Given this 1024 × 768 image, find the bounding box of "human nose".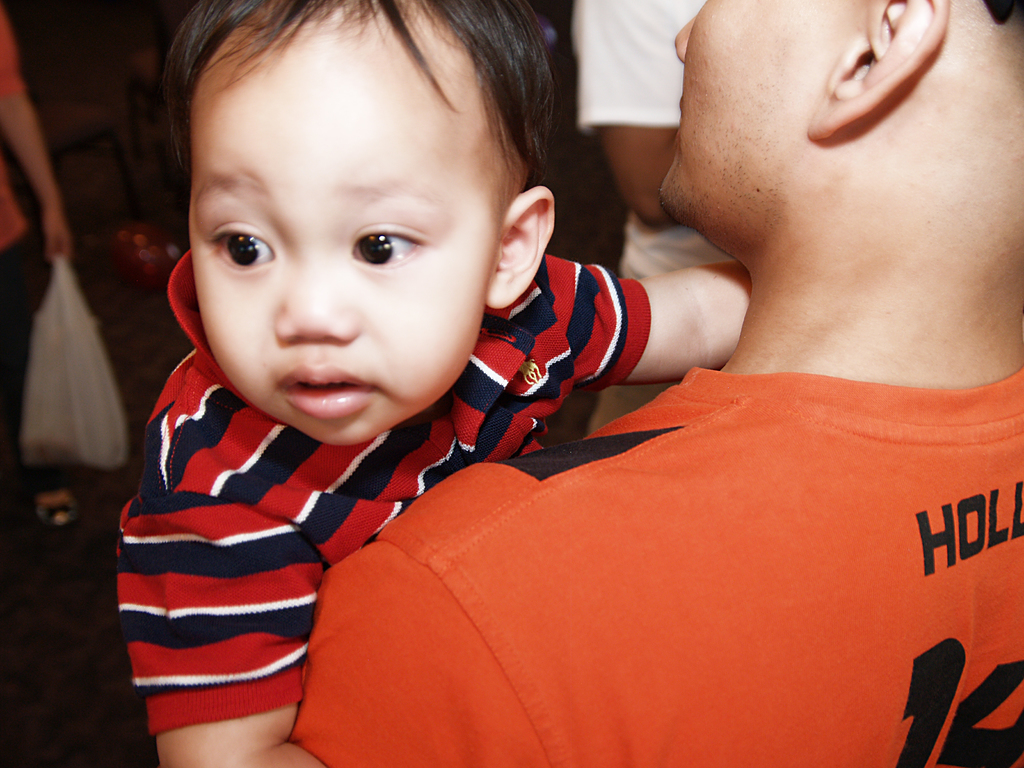
(x1=272, y1=264, x2=366, y2=341).
